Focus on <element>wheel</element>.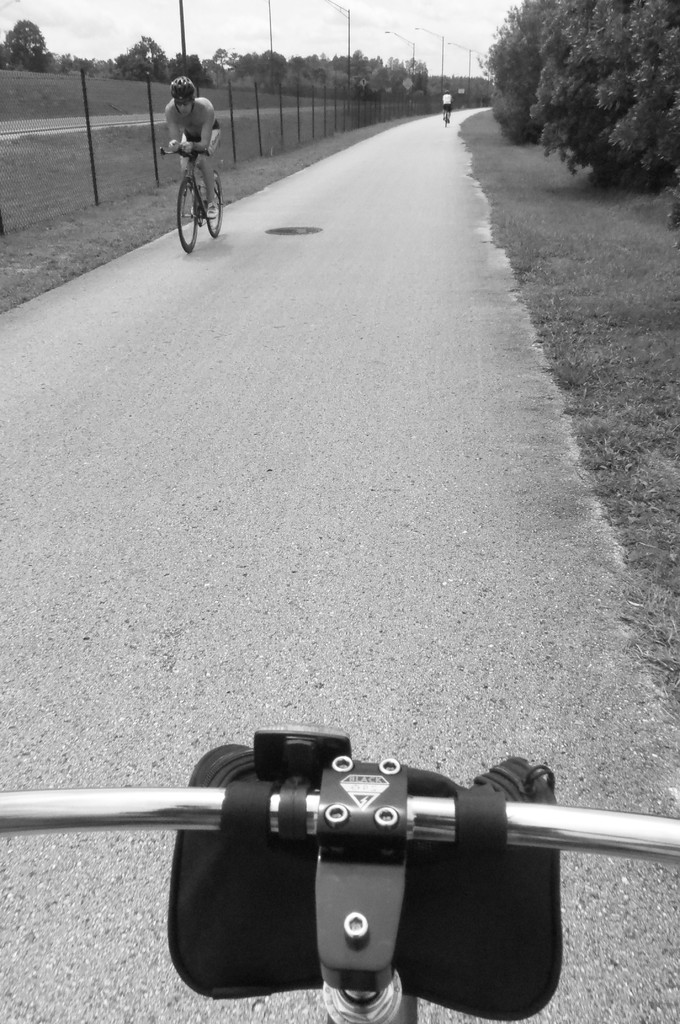
Focused at [x1=443, y1=109, x2=448, y2=127].
